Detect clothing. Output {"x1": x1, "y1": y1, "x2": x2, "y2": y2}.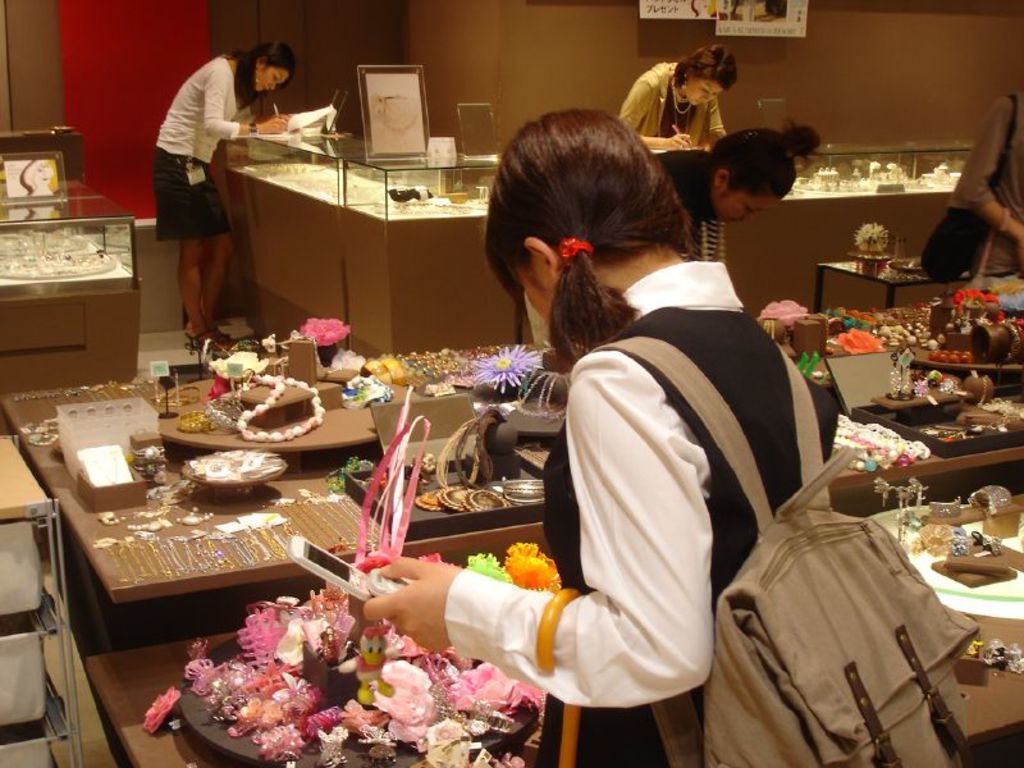
{"x1": 472, "y1": 224, "x2": 808, "y2": 767}.
